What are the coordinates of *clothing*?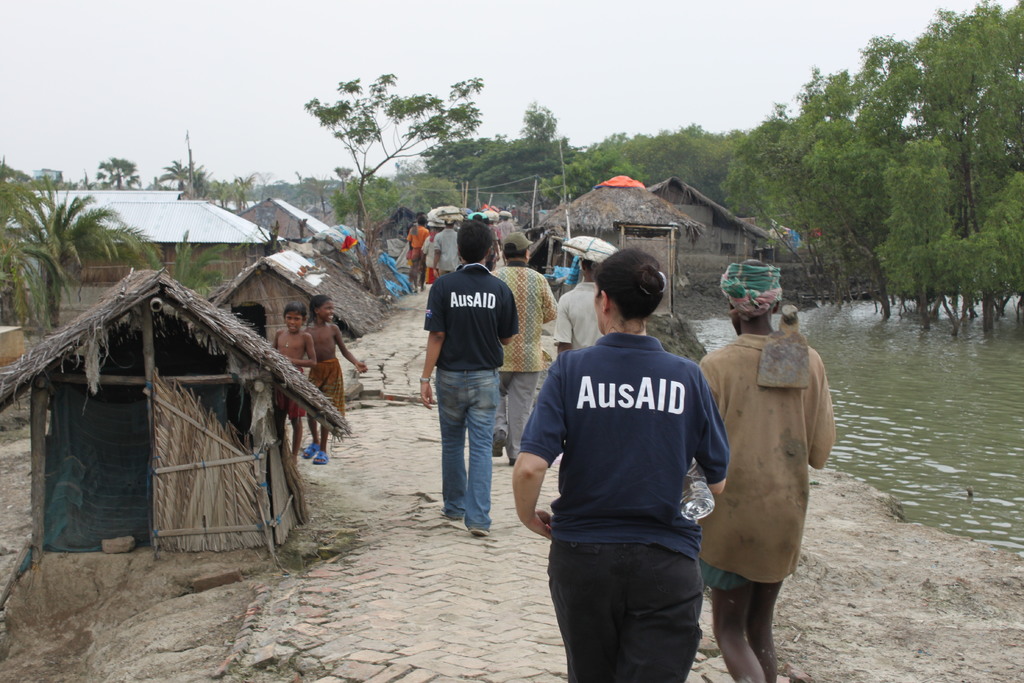
{"left": 552, "top": 276, "right": 646, "bottom": 349}.
